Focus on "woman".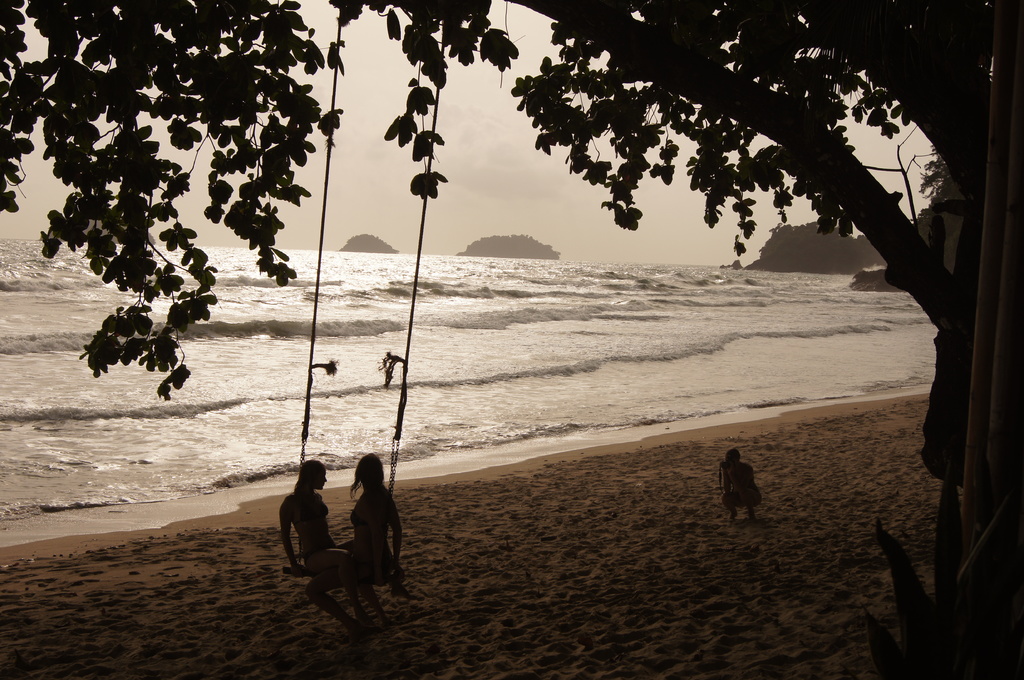
Focused at 278, 458, 356, 612.
